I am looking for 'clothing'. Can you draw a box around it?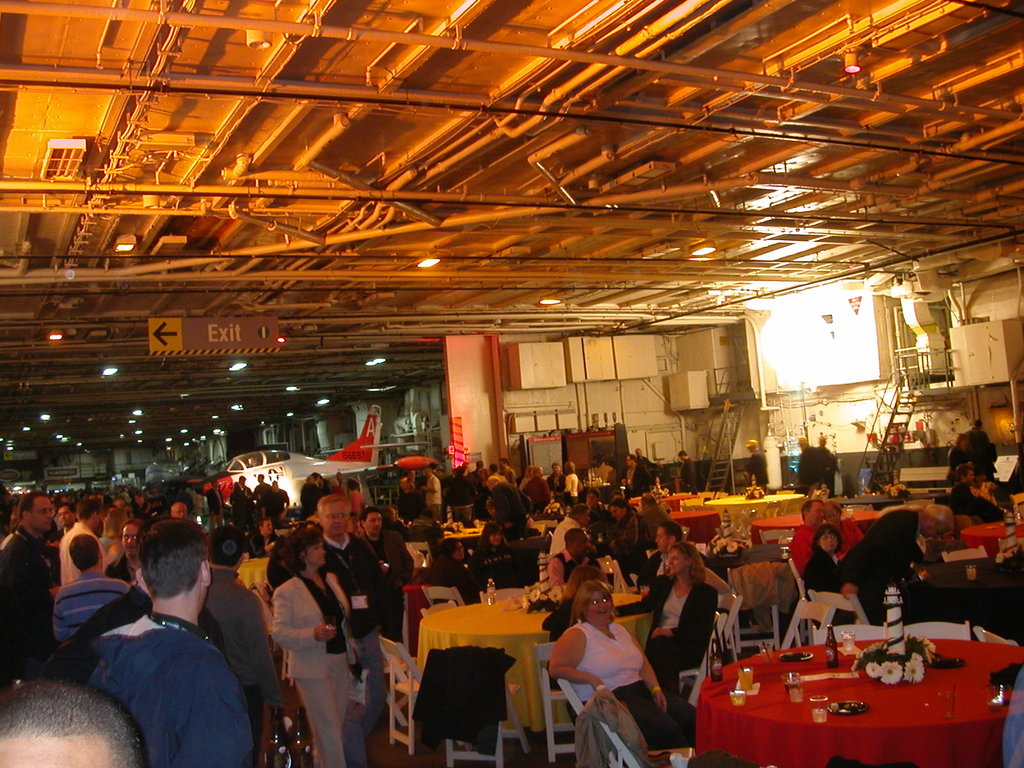
Sure, the bounding box is detection(676, 461, 696, 490).
